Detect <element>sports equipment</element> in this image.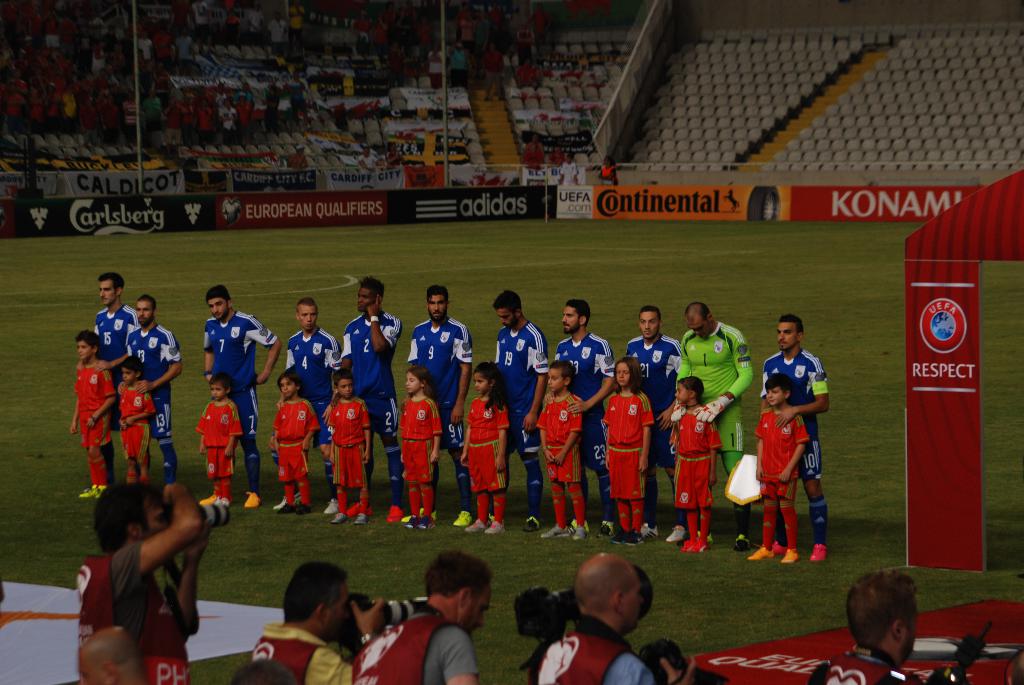
Detection: (454,514,474,527).
